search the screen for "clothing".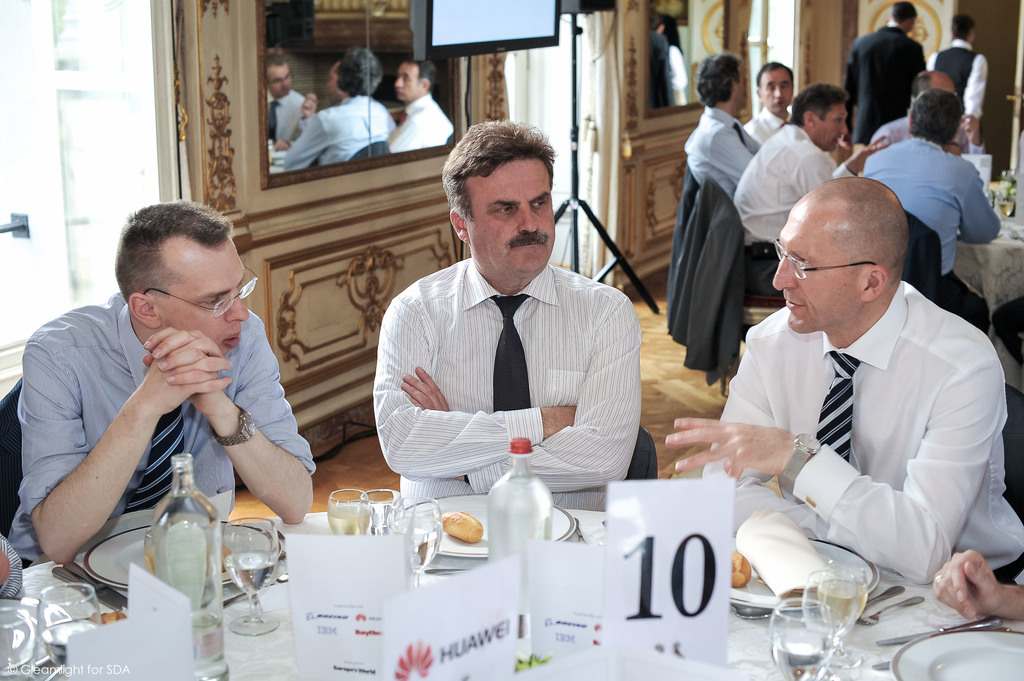
Found at bbox=[700, 291, 1023, 600].
